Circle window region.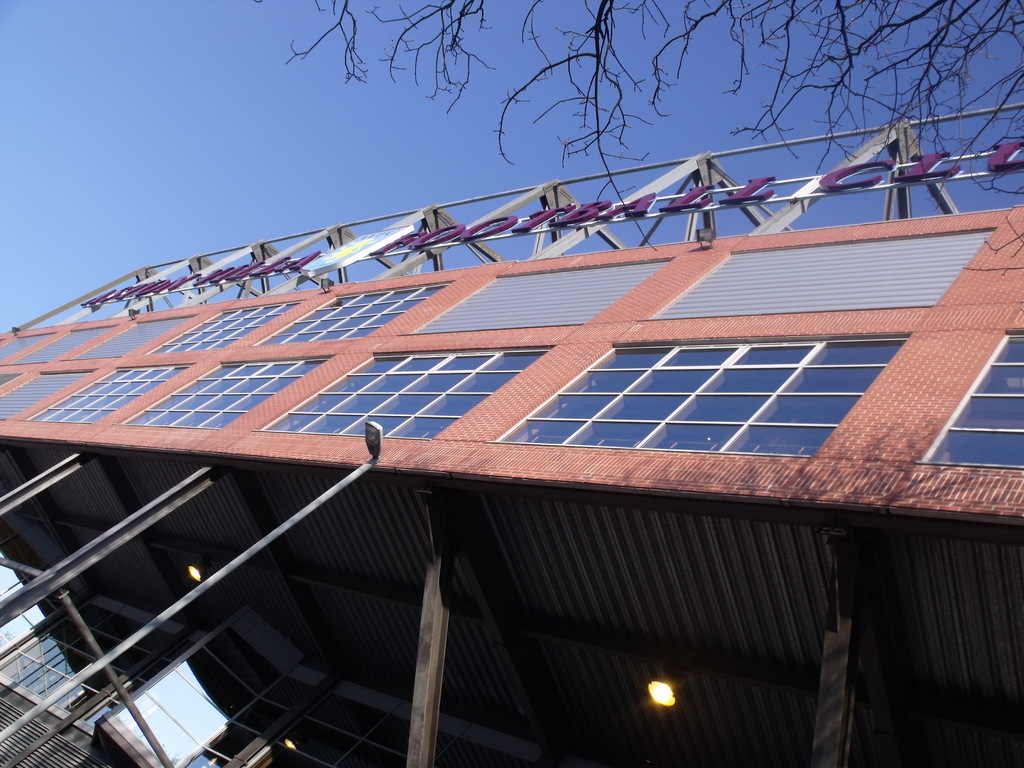
Region: 0/372/19/387.
